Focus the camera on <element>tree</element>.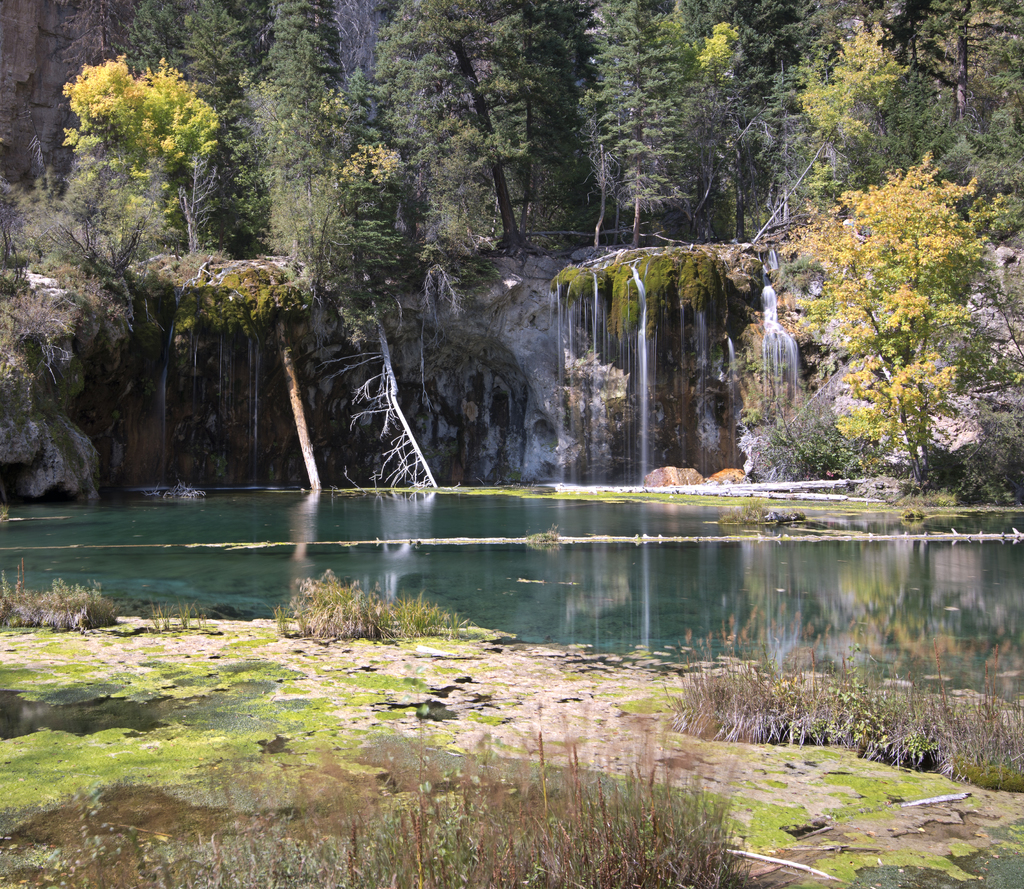
Focus region: x1=764 y1=157 x2=1016 y2=499.
